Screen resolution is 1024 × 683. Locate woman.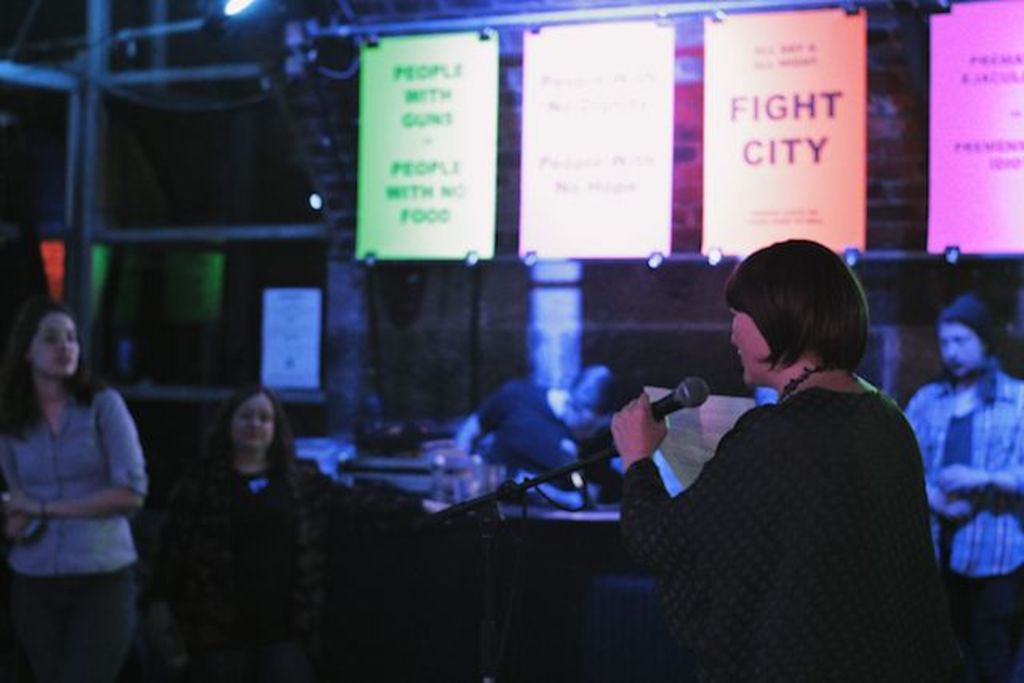
rect(0, 302, 154, 681).
